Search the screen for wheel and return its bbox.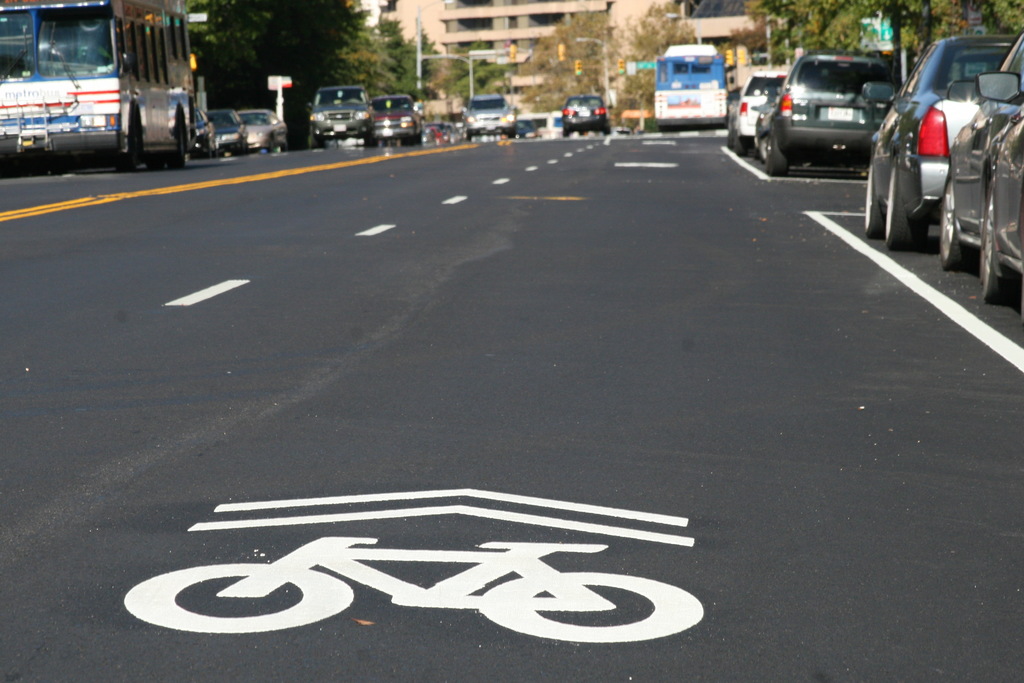
Found: [765,138,771,175].
